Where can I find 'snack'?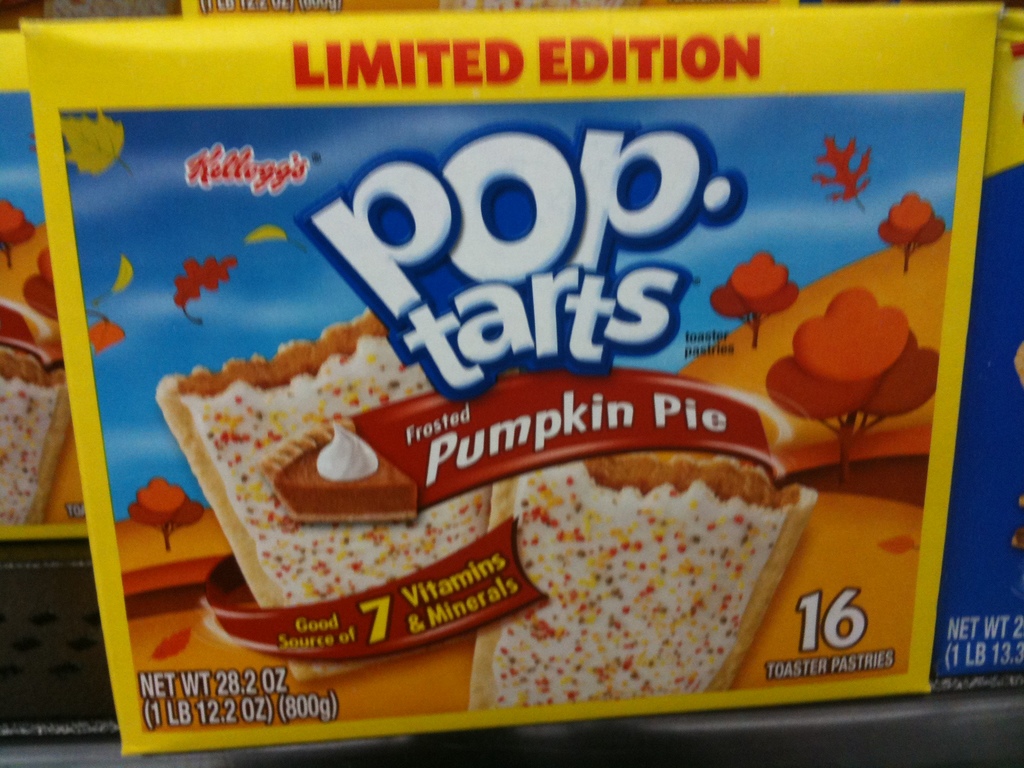
You can find it at Rect(152, 304, 486, 616).
